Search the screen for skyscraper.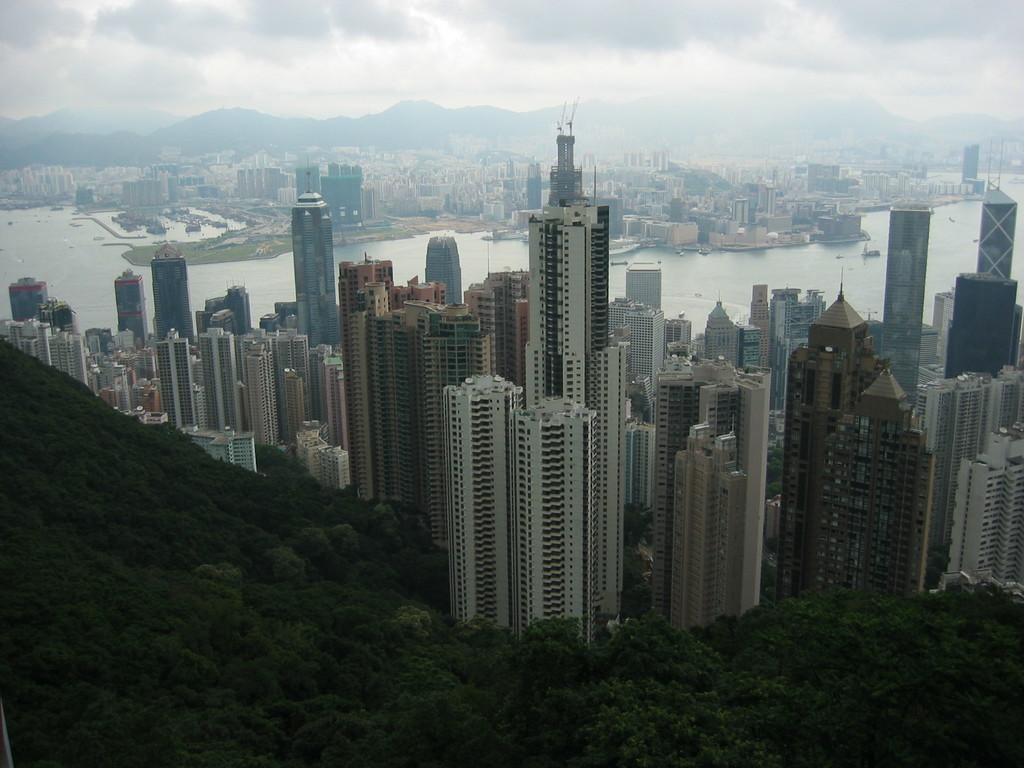
Found at <box>932,263,1023,388</box>.
